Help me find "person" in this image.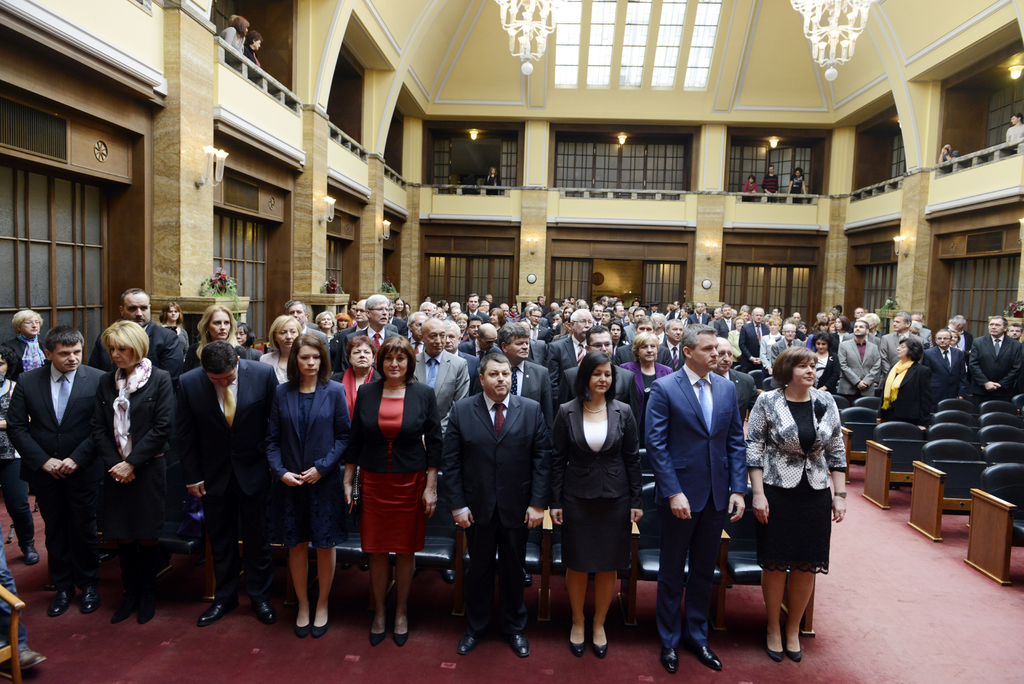
Found it: l=761, t=326, r=858, b=662.
